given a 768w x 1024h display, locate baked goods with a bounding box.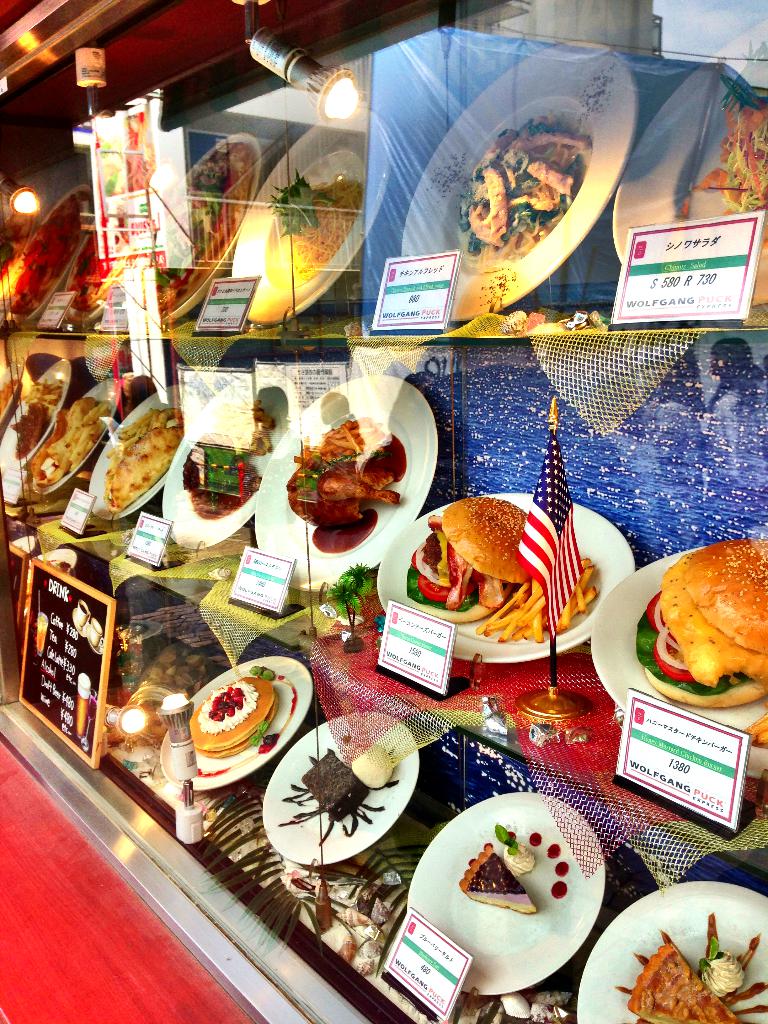
Located: <bbox>455, 844, 539, 915</bbox>.
